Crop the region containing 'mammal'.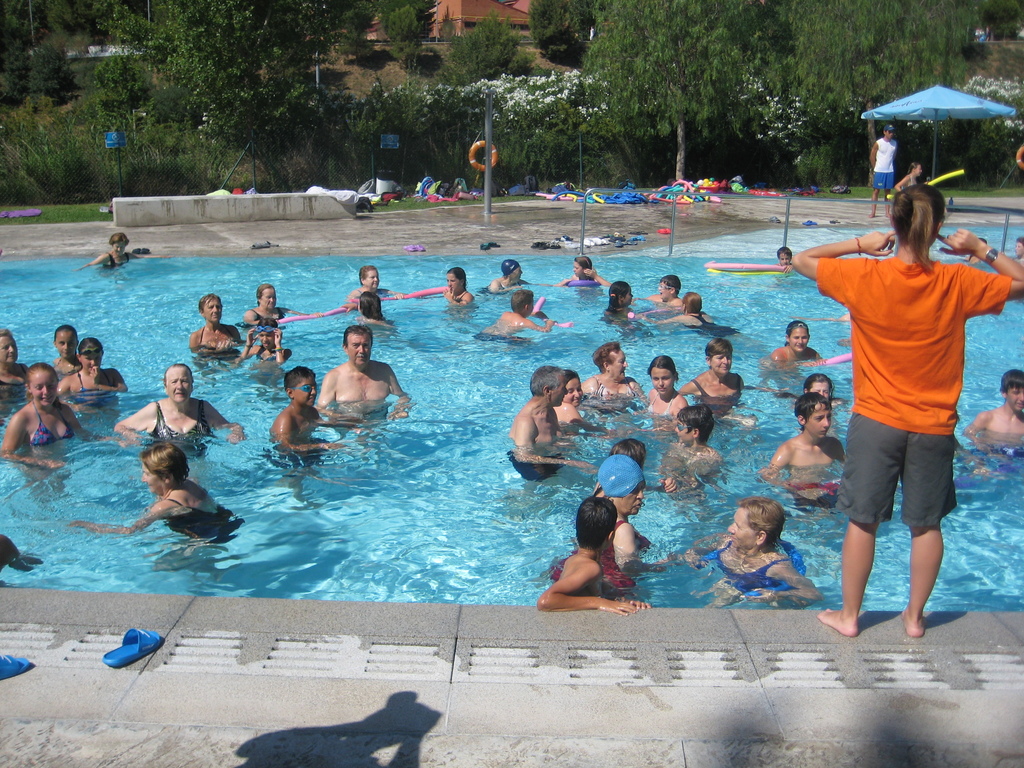
Crop region: (x1=44, y1=315, x2=90, y2=372).
